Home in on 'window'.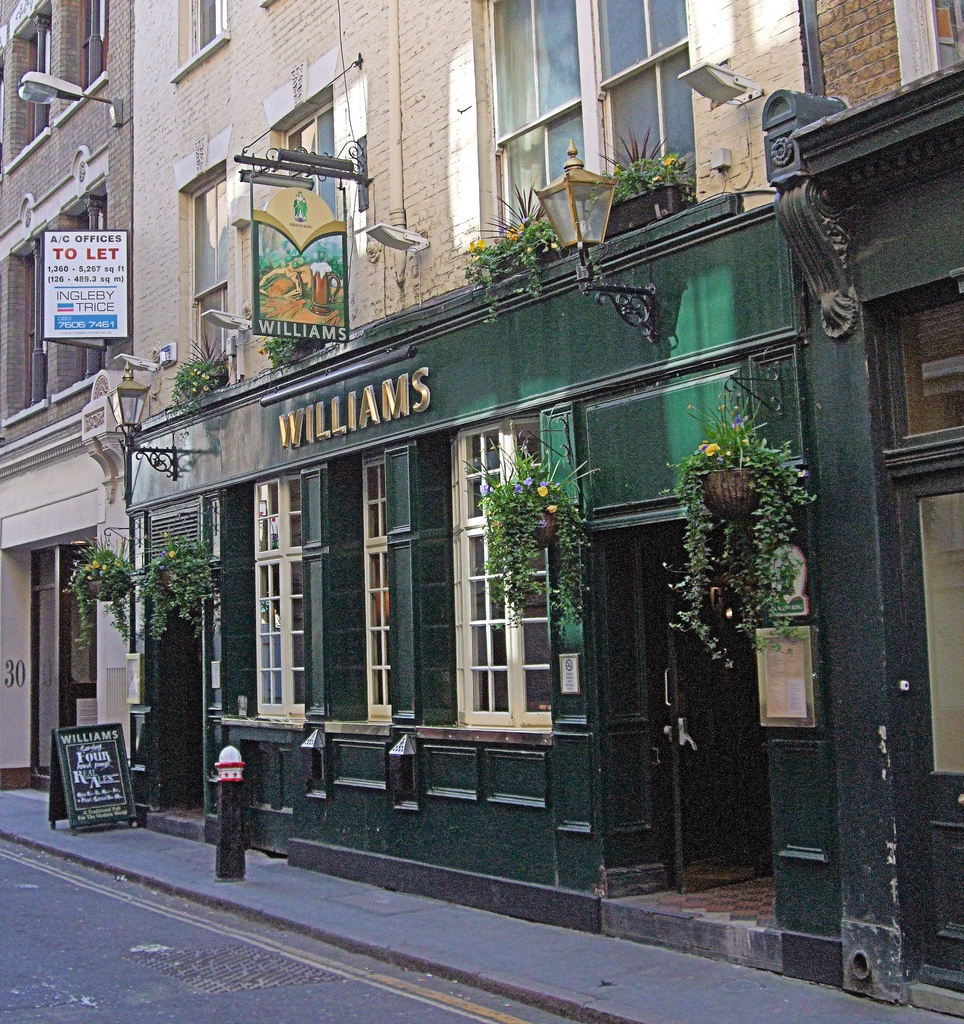
Homed in at bbox=(68, 0, 131, 113).
